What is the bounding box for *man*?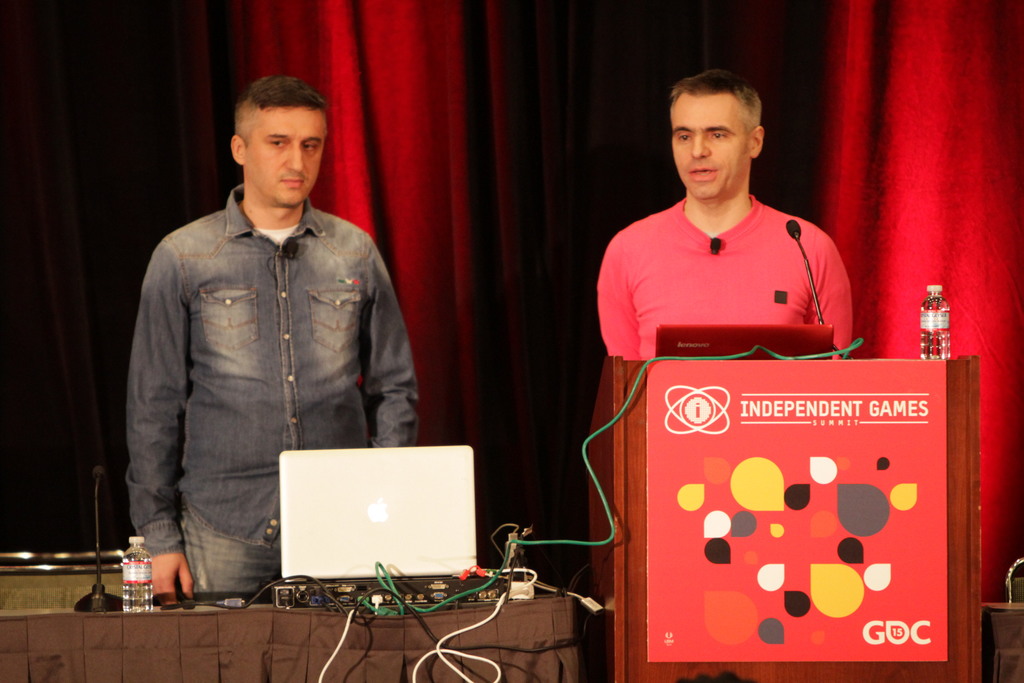
left=595, top=64, right=854, bottom=361.
